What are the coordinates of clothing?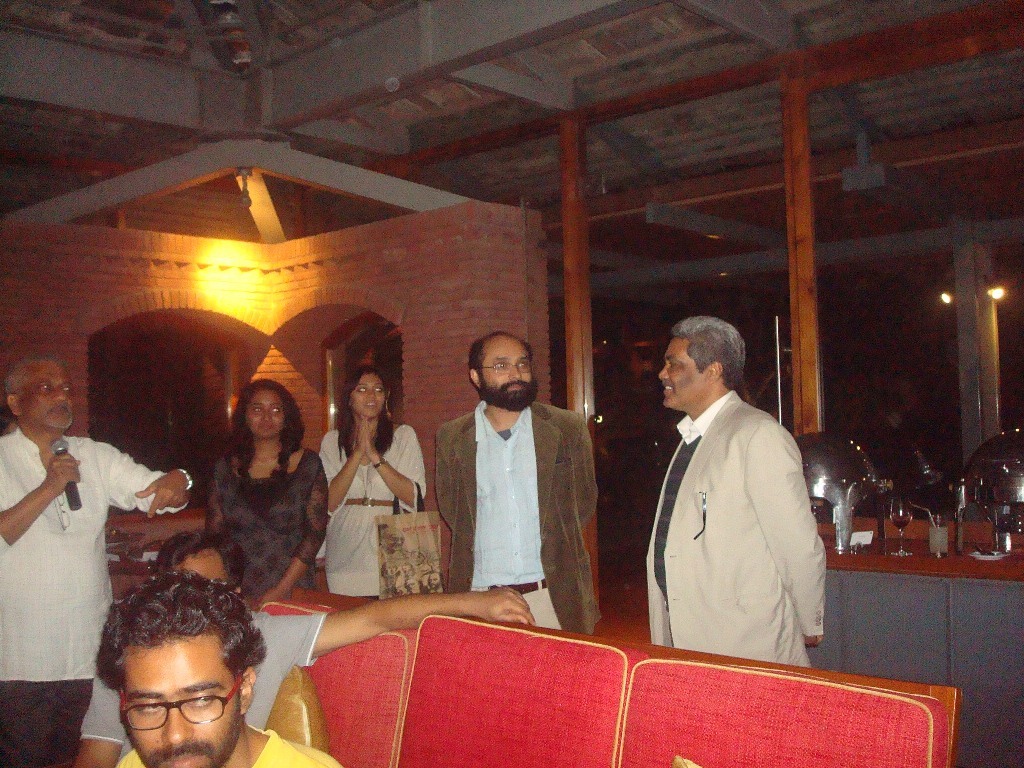
{"x1": 0, "y1": 423, "x2": 189, "y2": 767}.
